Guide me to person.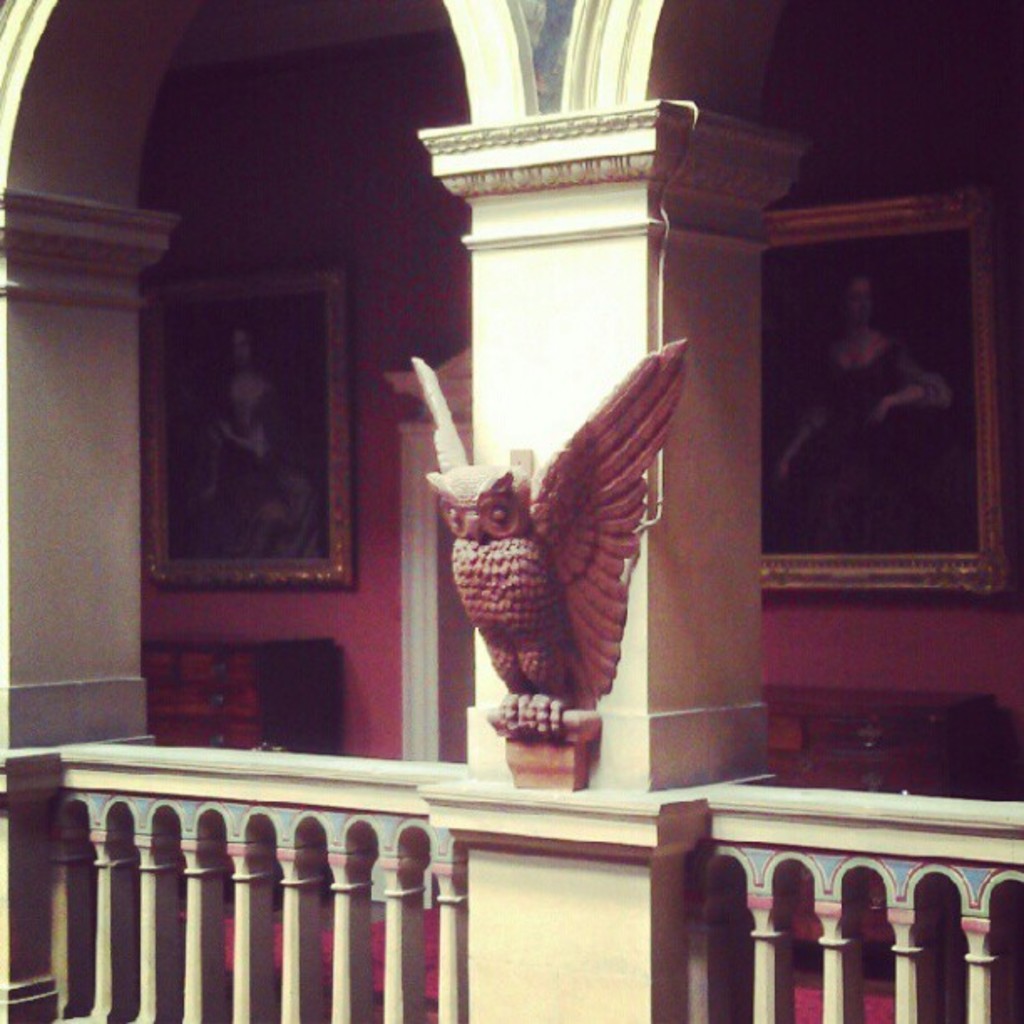
Guidance: (left=385, top=306, right=711, bottom=832).
